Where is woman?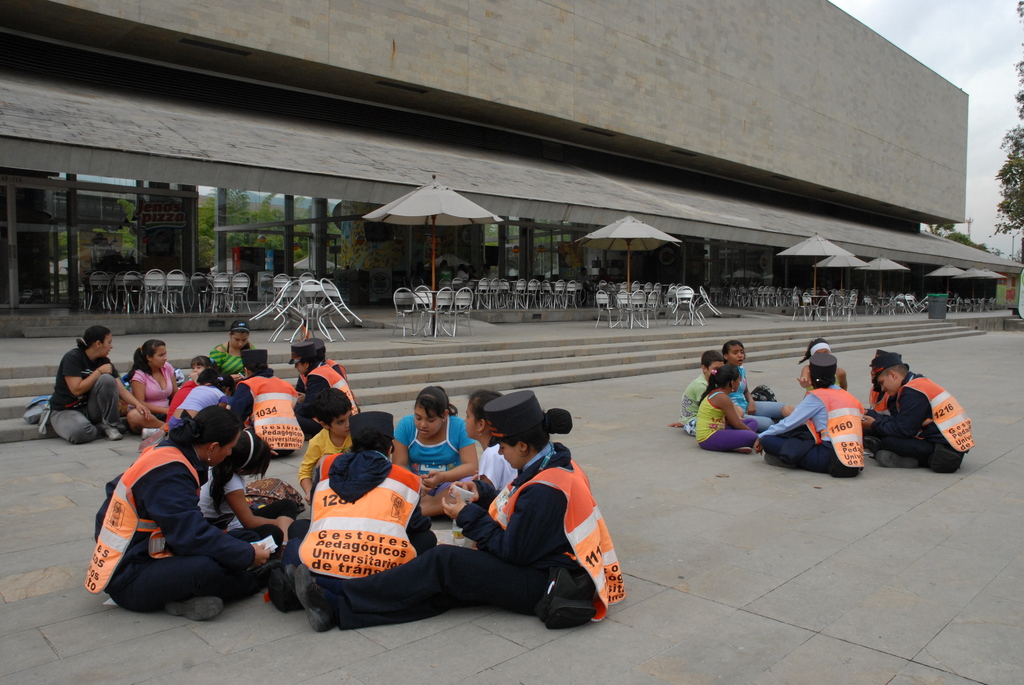
pyautogui.locateOnScreen(455, 393, 516, 542).
